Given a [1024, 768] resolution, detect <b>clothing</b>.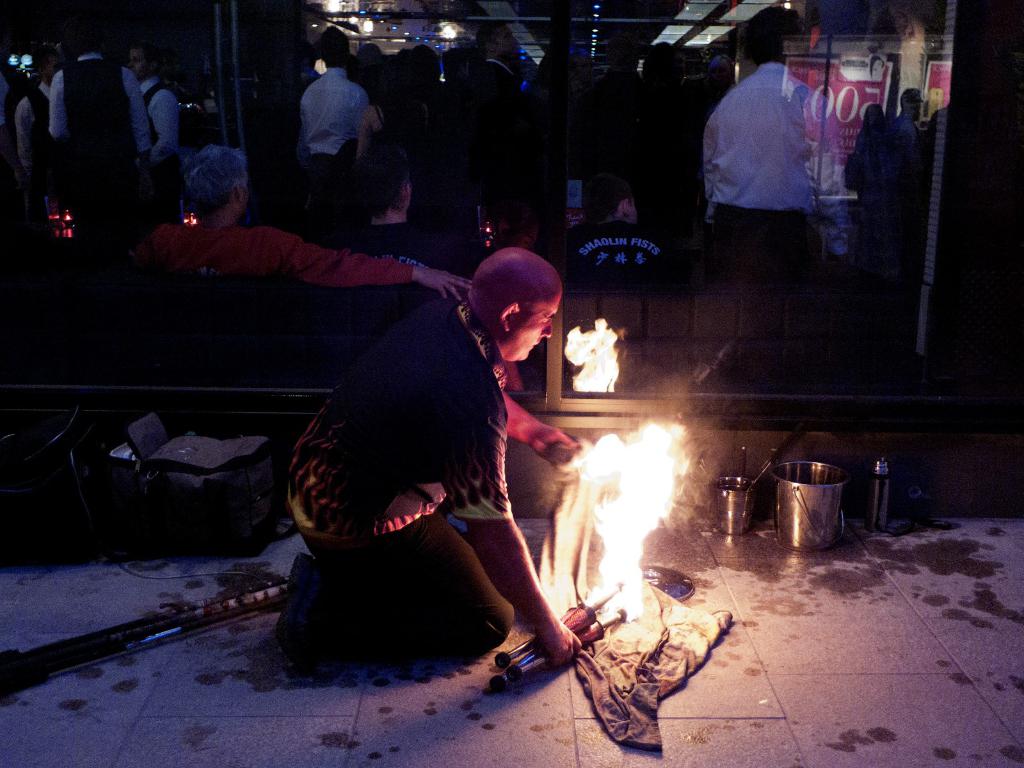
l=701, t=60, r=848, b=296.
